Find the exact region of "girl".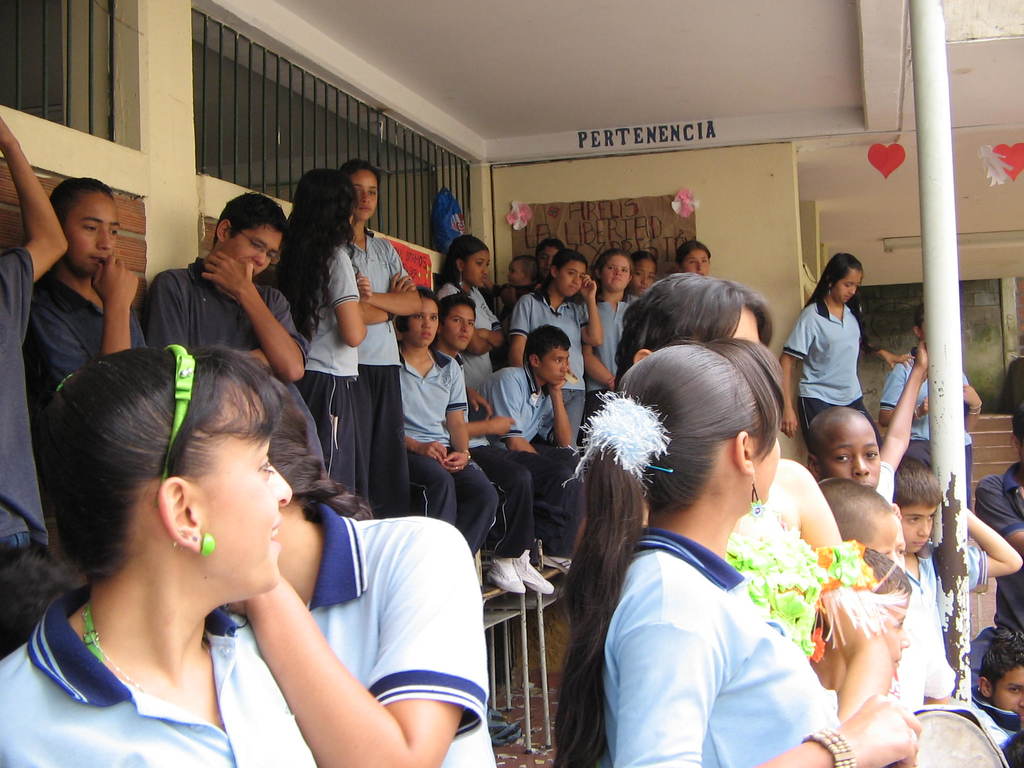
Exact region: {"x1": 0, "y1": 351, "x2": 316, "y2": 767}.
